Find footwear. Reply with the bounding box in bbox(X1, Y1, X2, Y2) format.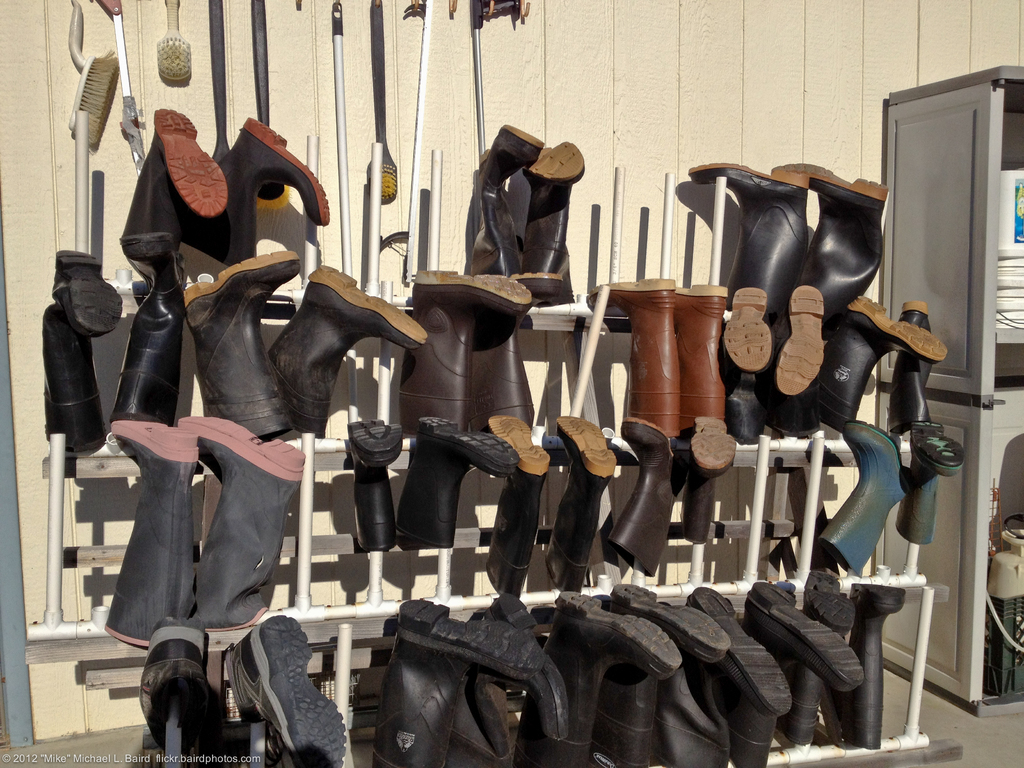
bbox(354, 413, 403, 548).
